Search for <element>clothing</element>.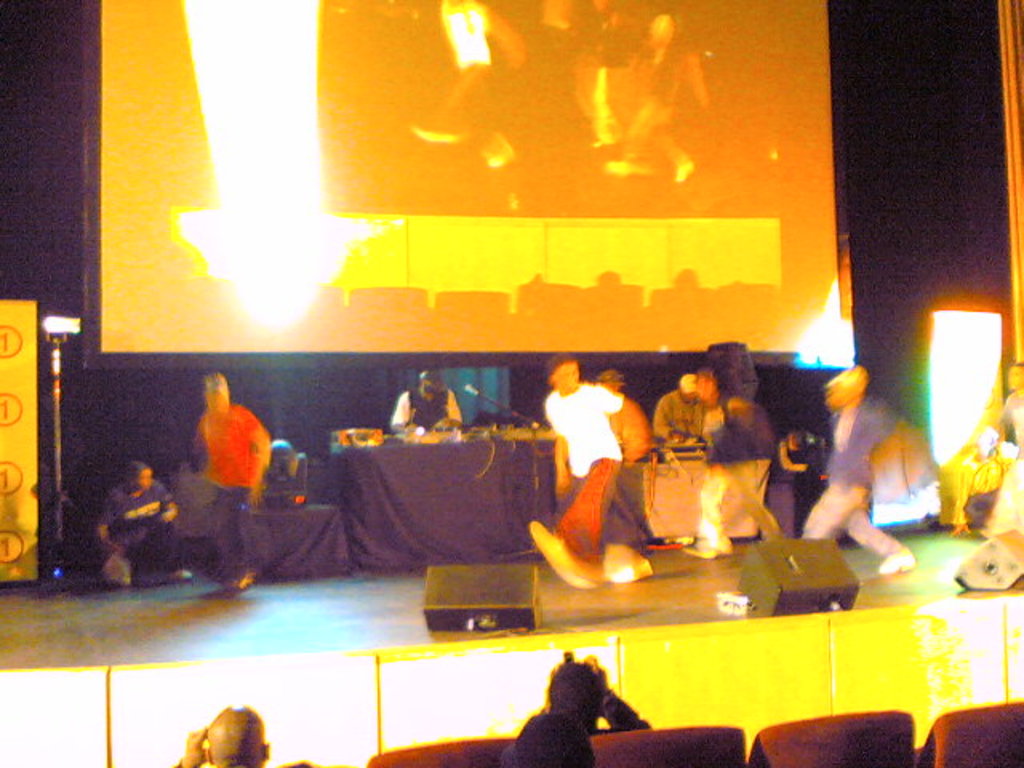
Found at select_region(555, 384, 637, 573).
